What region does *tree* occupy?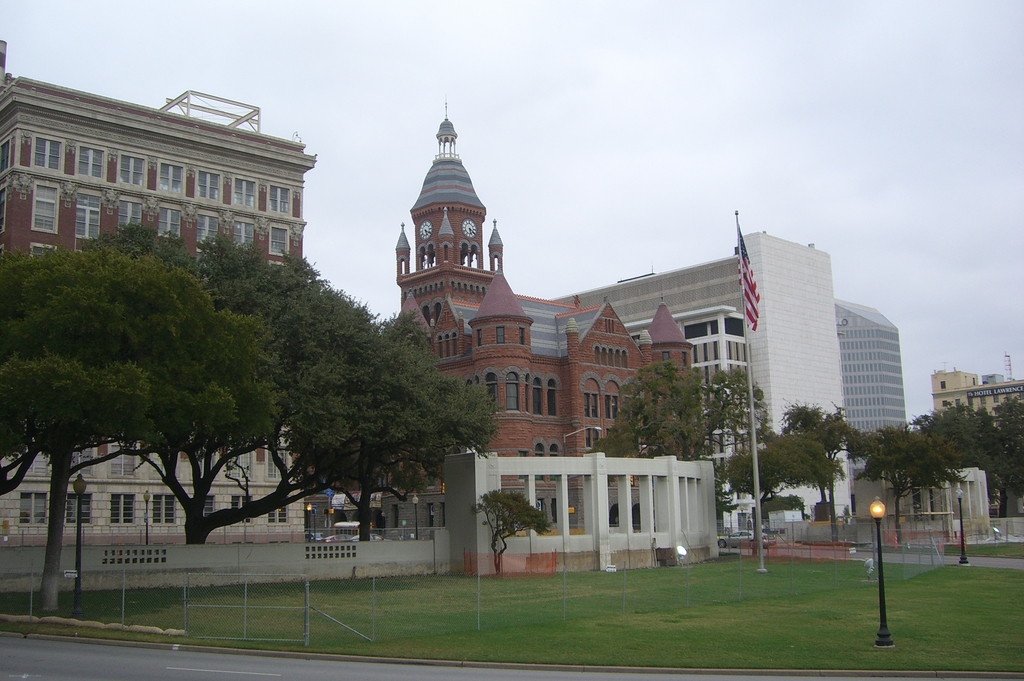
locate(707, 430, 844, 547).
